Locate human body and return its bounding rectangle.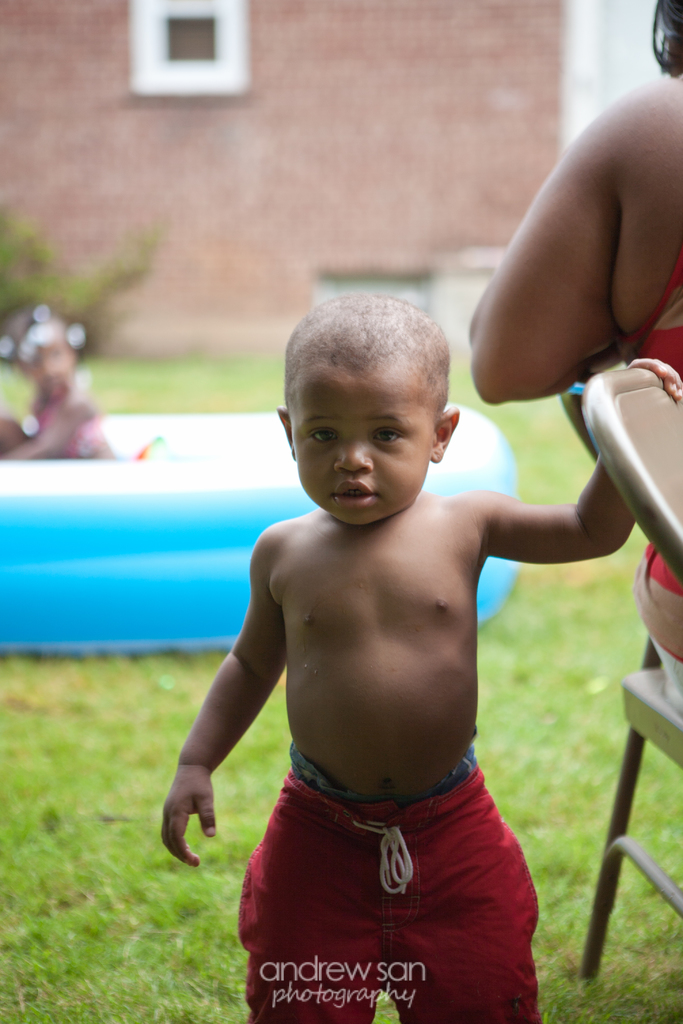
x1=0, y1=316, x2=122, y2=468.
